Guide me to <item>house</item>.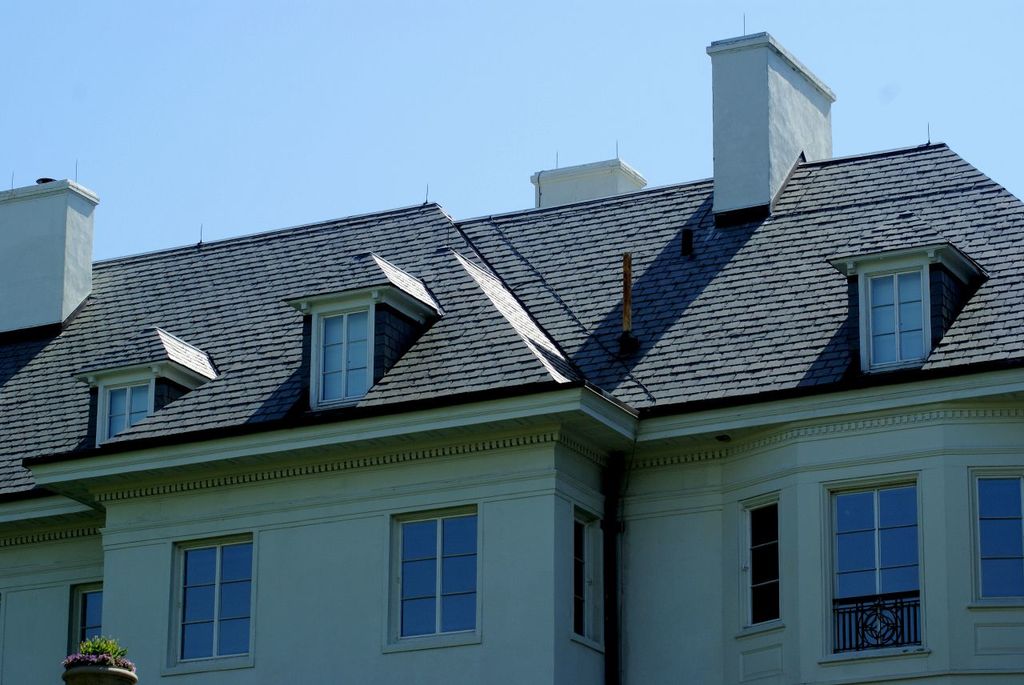
Guidance: <box>44,90,987,684</box>.
